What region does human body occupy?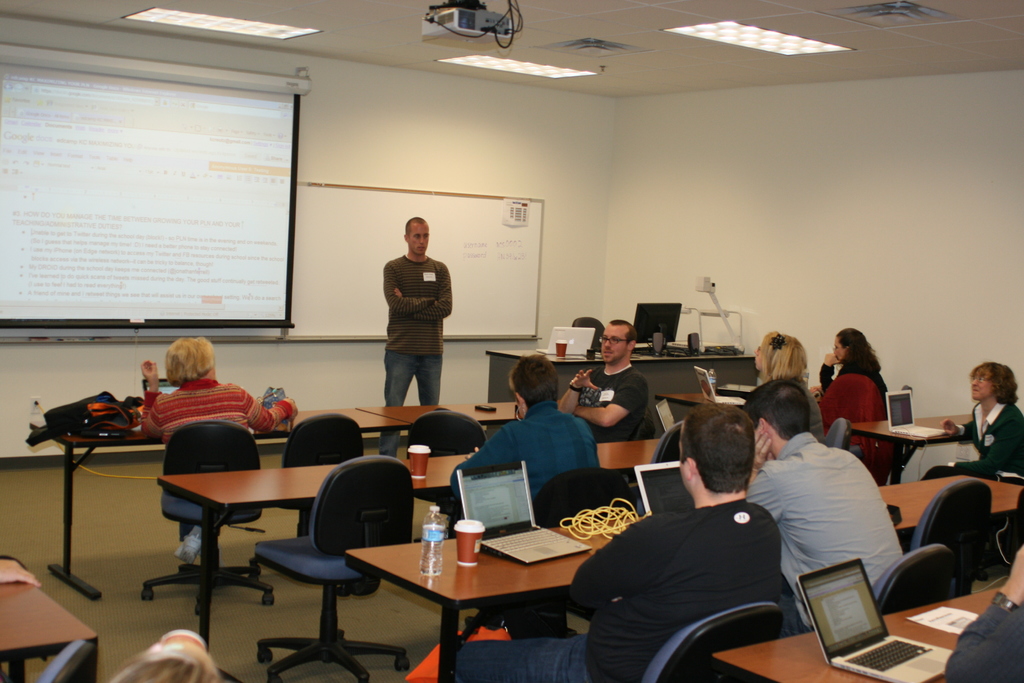
(left=454, top=402, right=780, bottom=682).
